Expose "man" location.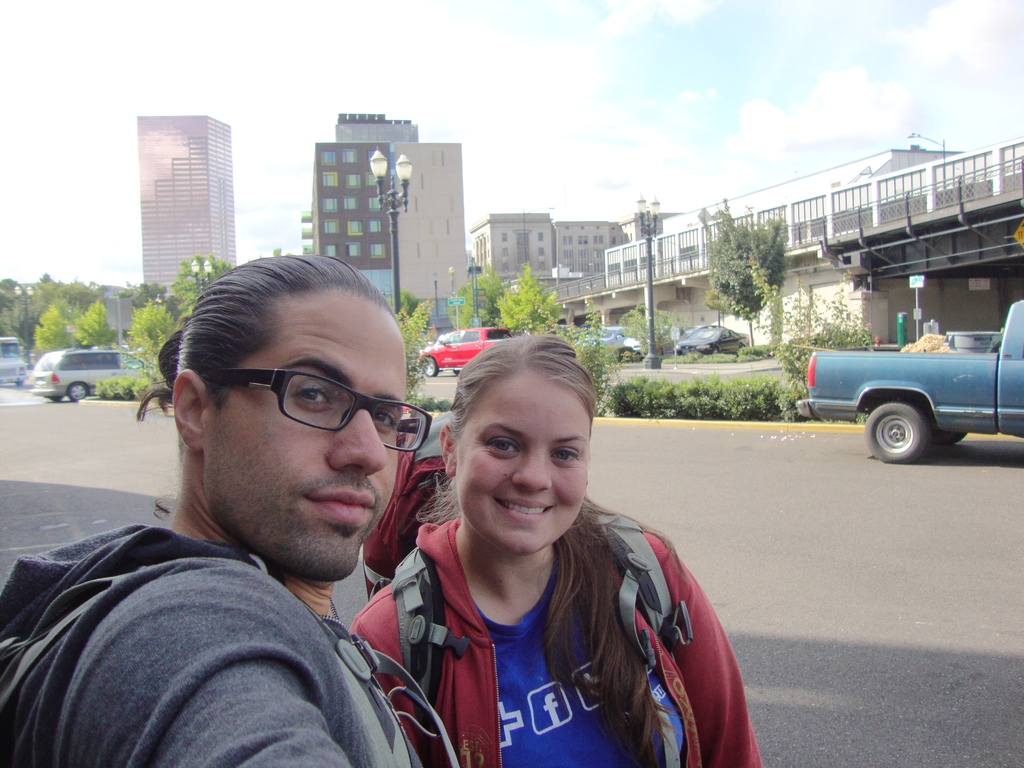
Exposed at bbox=(9, 265, 512, 767).
